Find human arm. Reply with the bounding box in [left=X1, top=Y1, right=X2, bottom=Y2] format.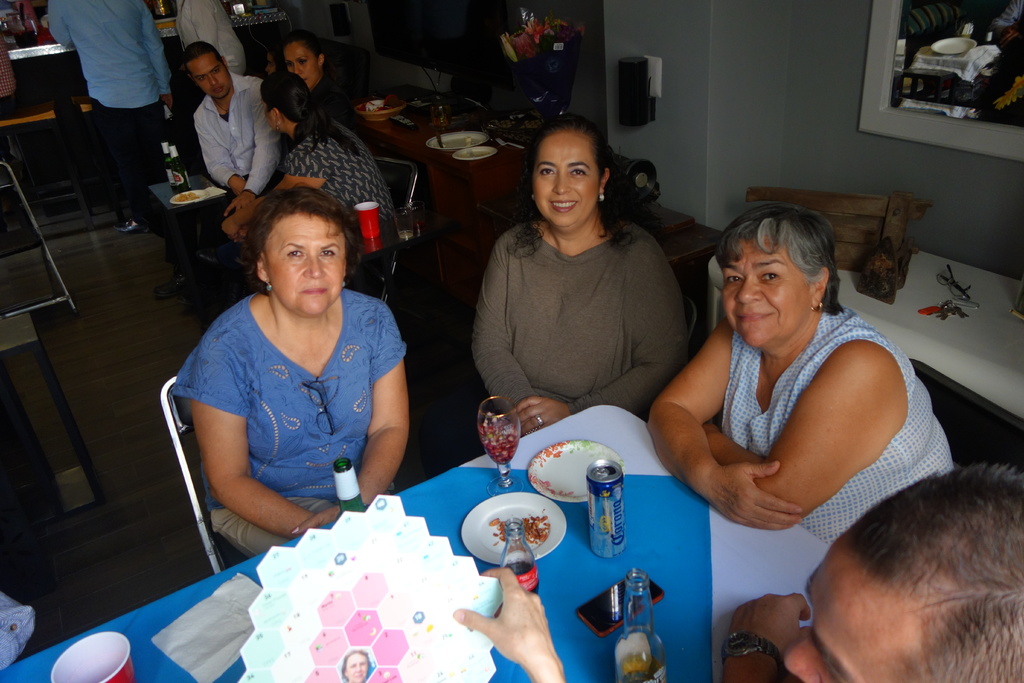
[left=511, top=222, right=700, bottom=436].
